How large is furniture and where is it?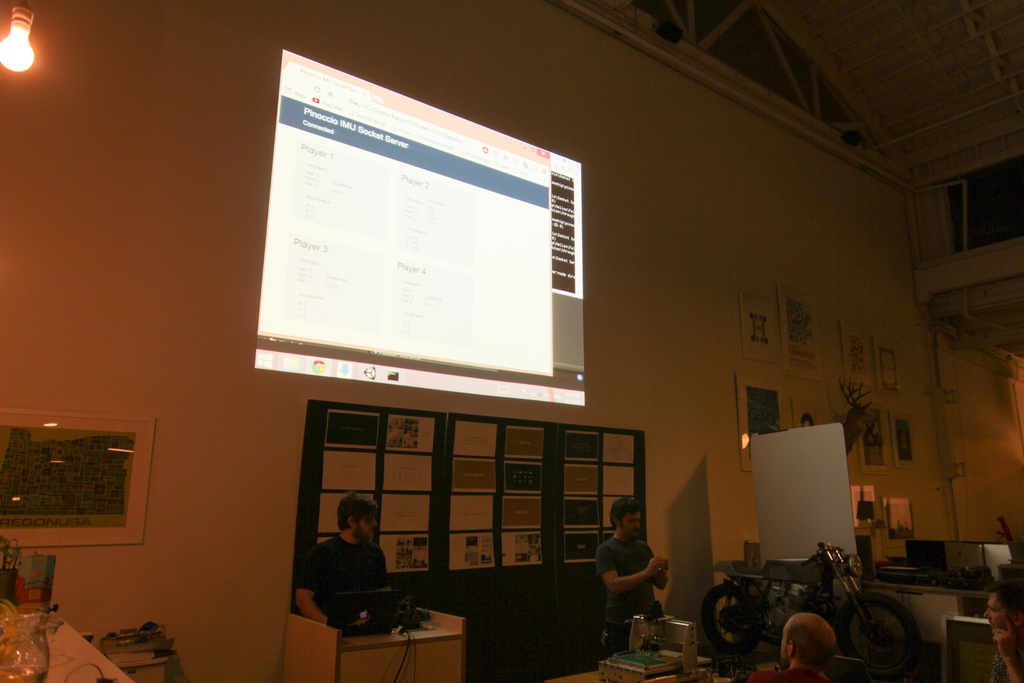
Bounding box: crop(547, 670, 677, 682).
